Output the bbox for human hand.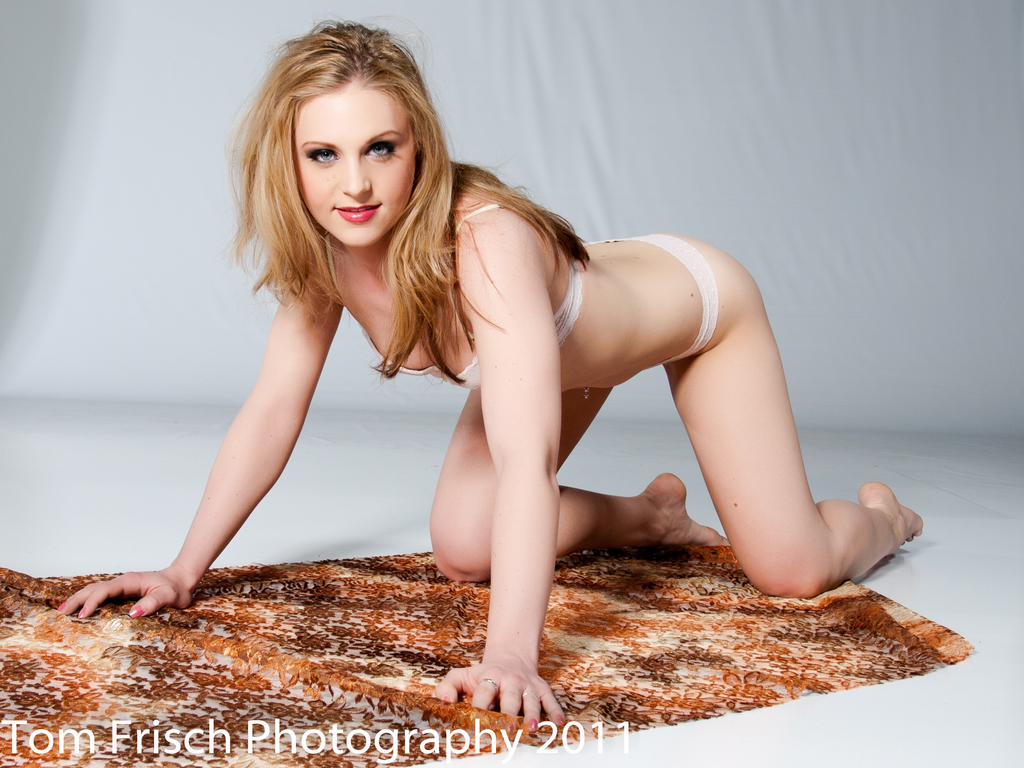
locate(433, 657, 566, 730).
